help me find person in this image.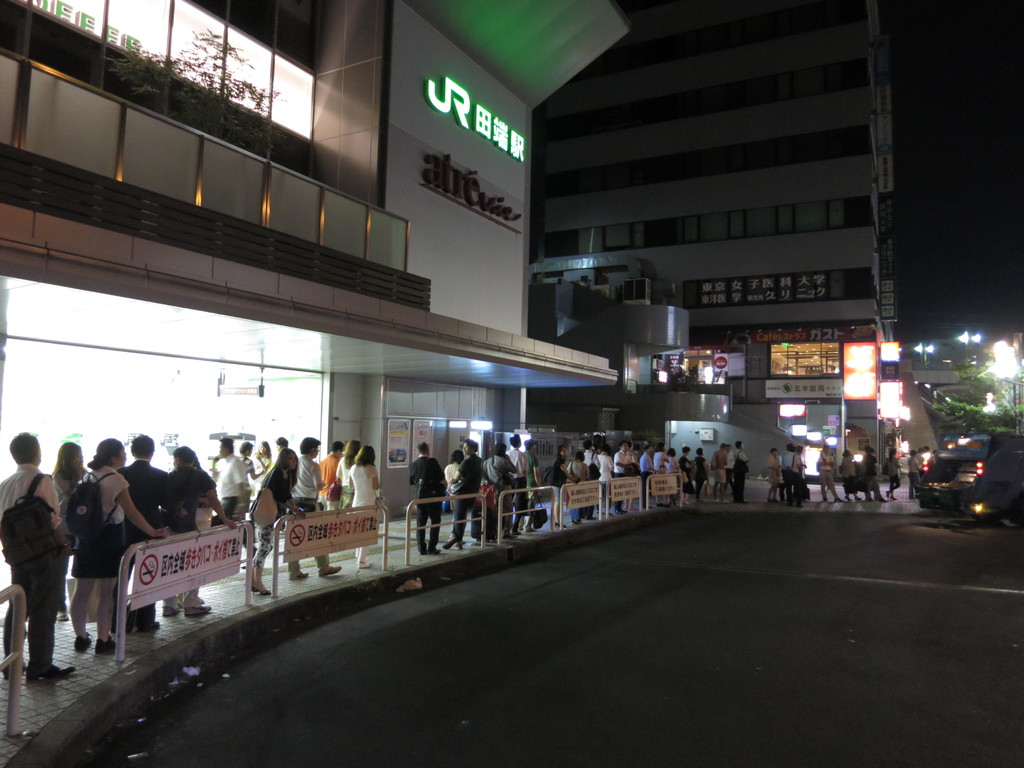
Found it: (x1=724, y1=437, x2=749, y2=502).
